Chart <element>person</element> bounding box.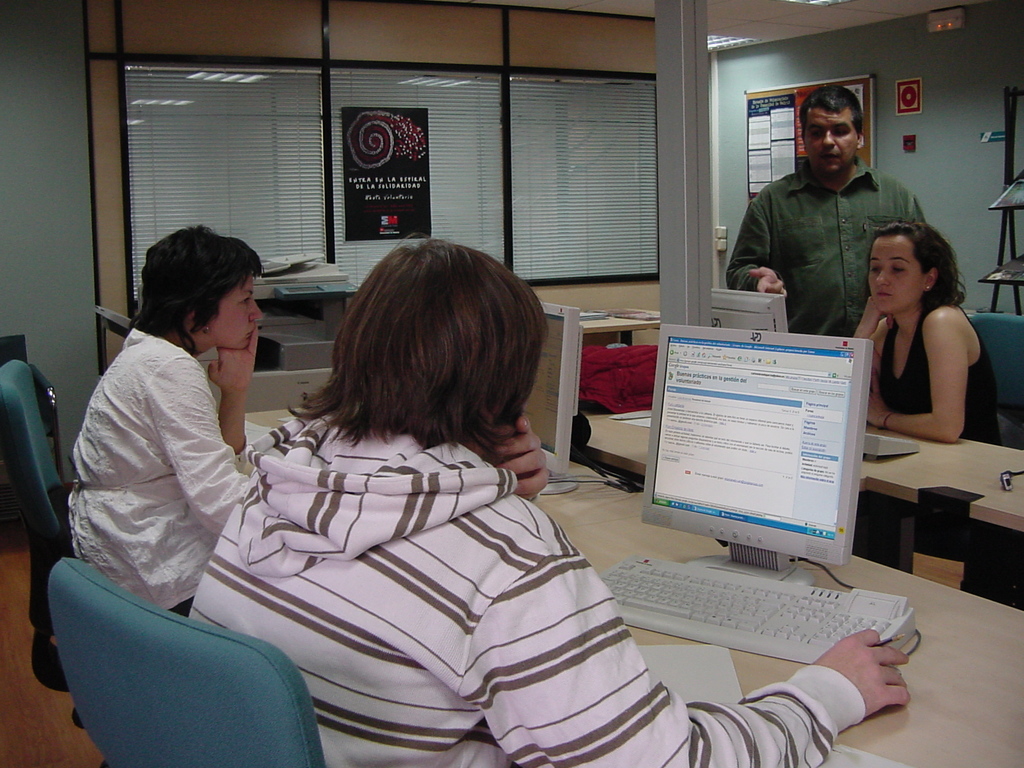
Charted: <bbox>175, 225, 917, 767</bbox>.
